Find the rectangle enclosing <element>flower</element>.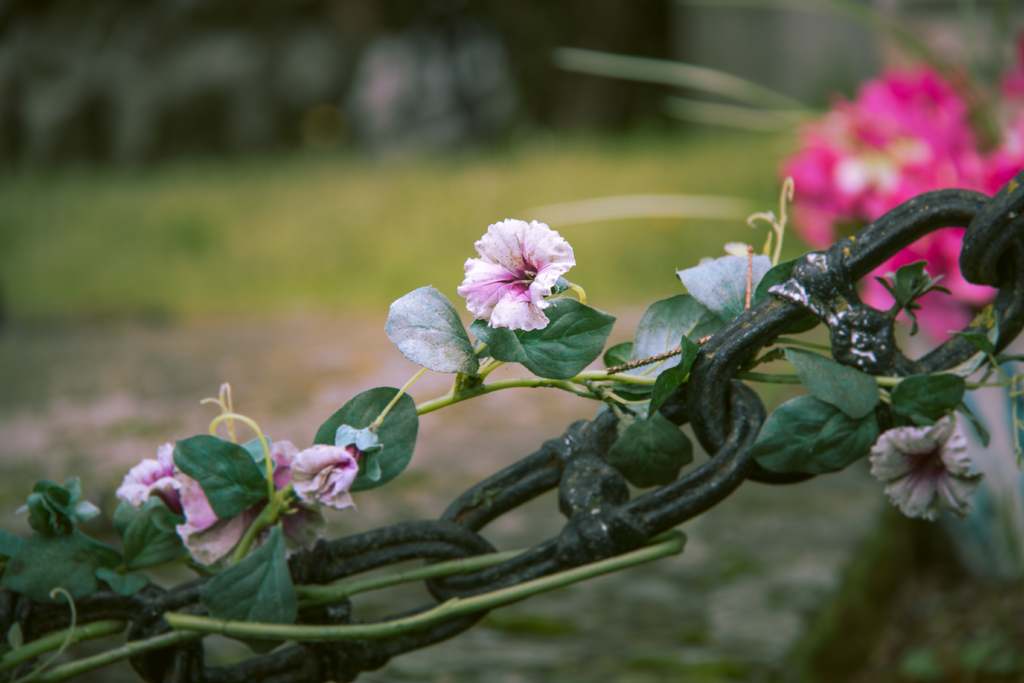
(left=872, top=411, right=989, bottom=528).
